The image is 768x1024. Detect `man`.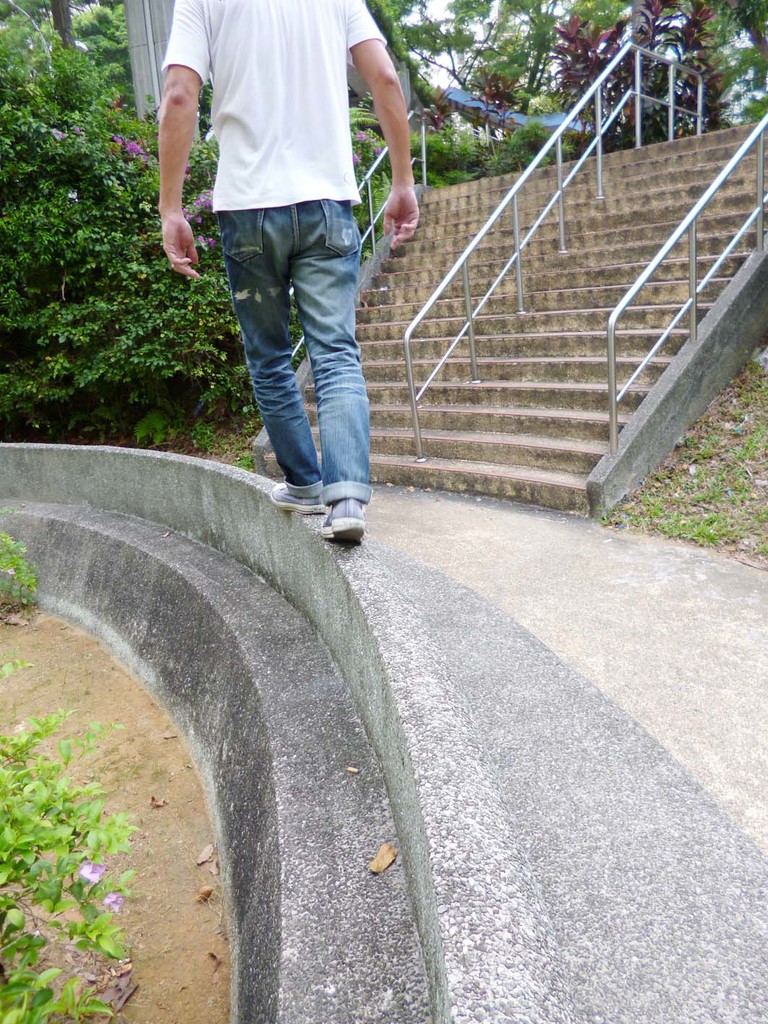
Detection: {"left": 162, "top": 0, "right": 423, "bottom": 547}.
